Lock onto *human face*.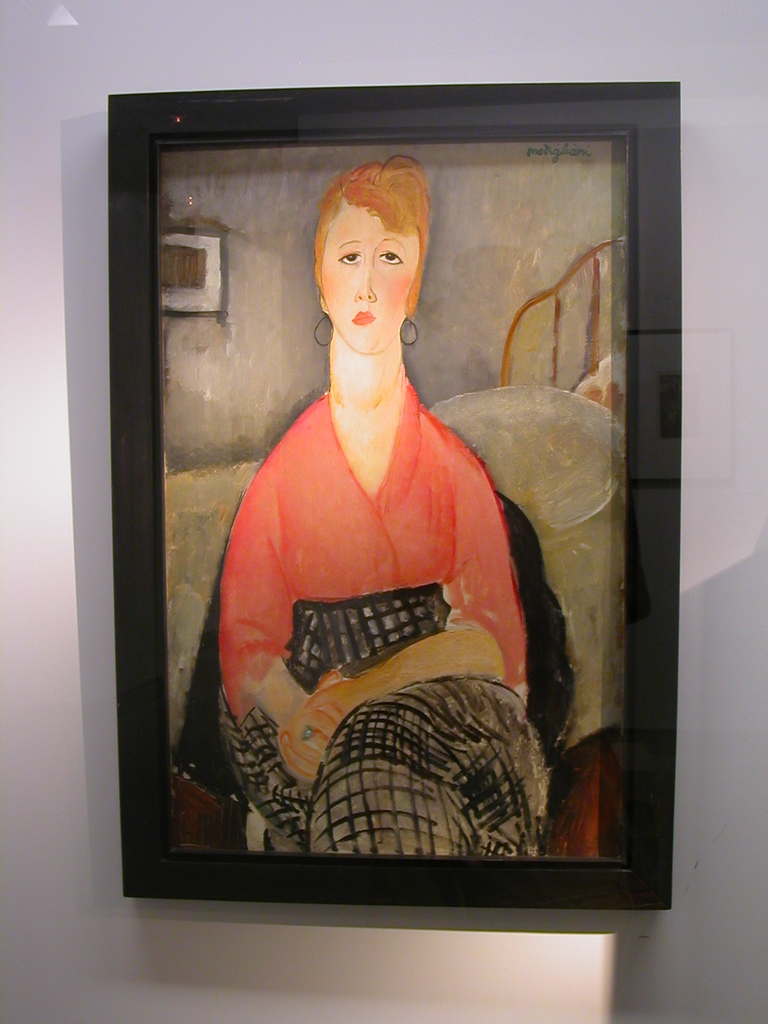
Locked: detection(308, 194, 417, 358).
